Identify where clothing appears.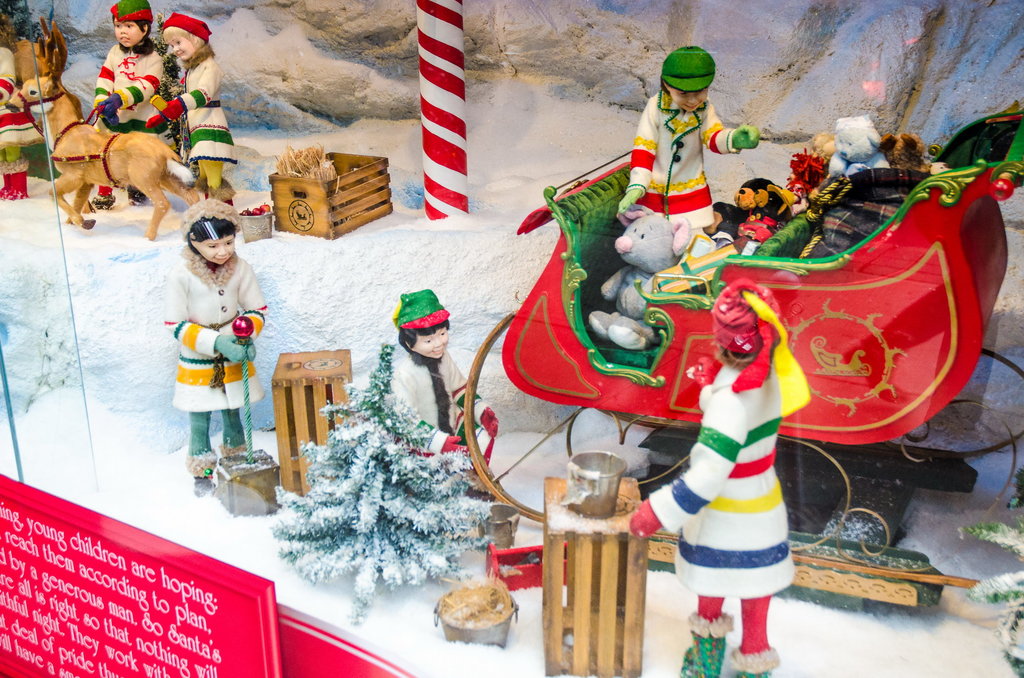
Appears at pyautogui.locateOnScreen(164, 244, 268, 450).
